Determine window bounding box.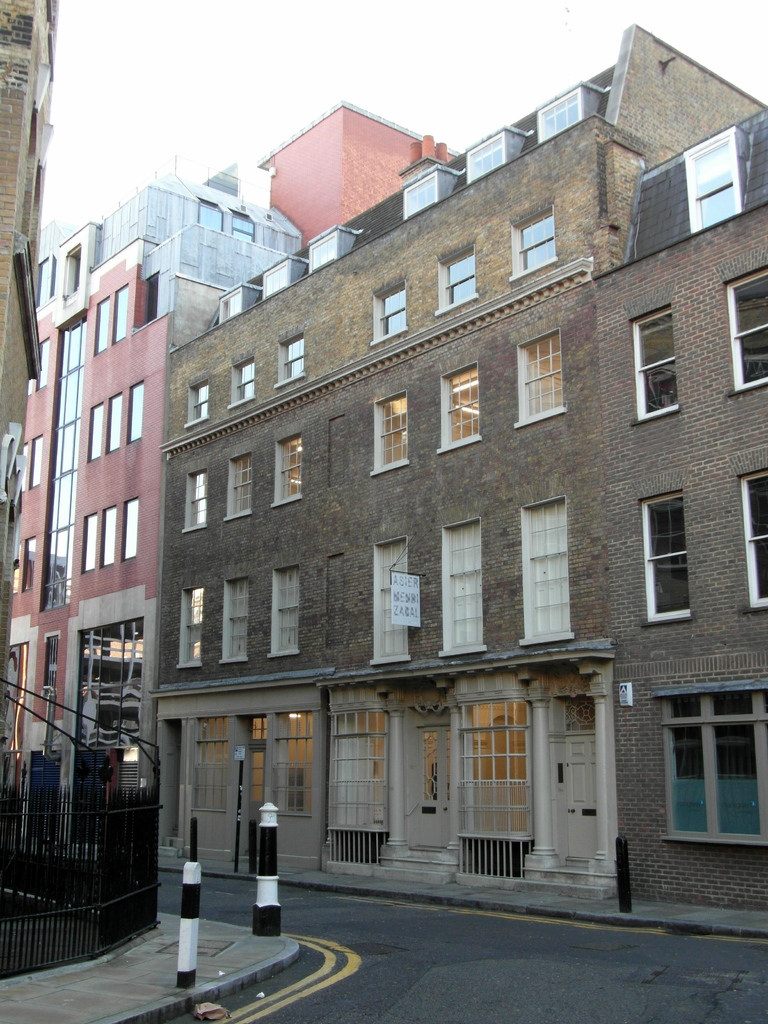
Determined: 456,700,531,838.
